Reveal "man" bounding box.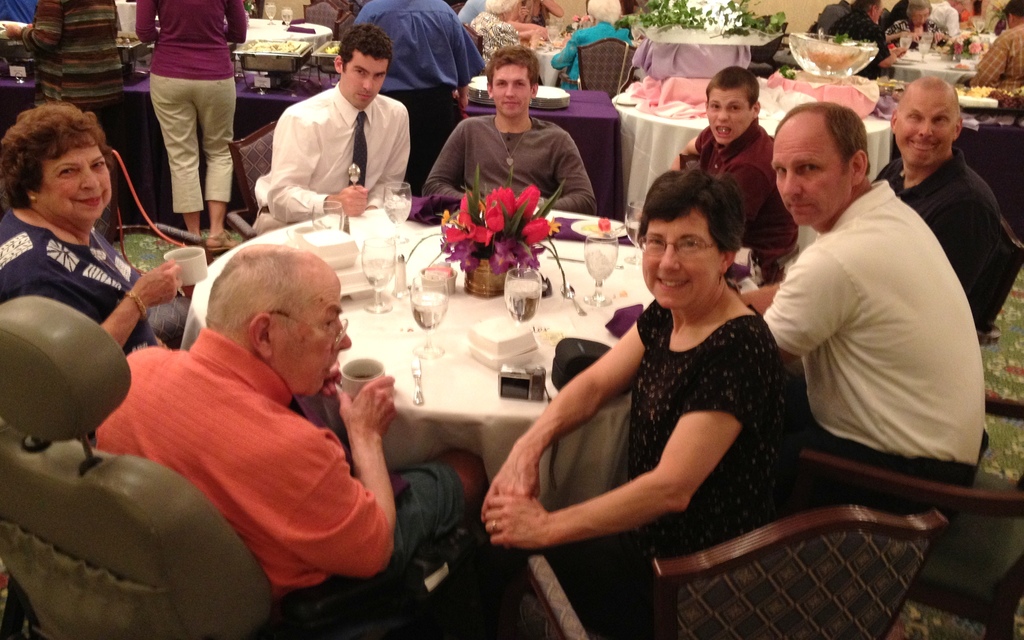
Revealed: <region>872, 75, 1007, 362</region>.
